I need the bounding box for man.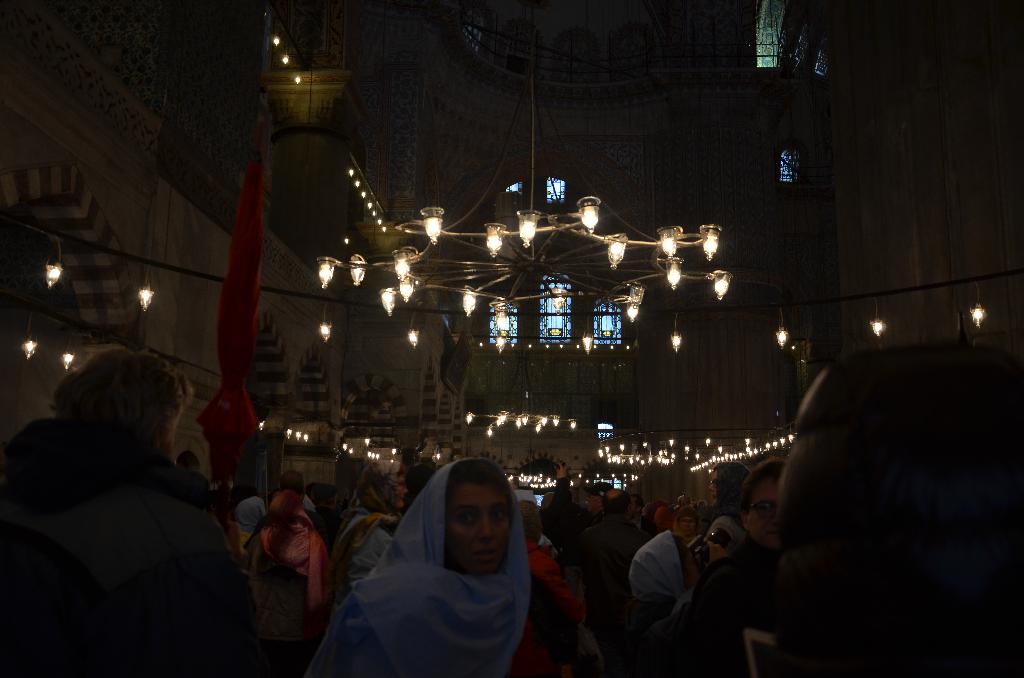
Here it is: (648,449,788,675).
